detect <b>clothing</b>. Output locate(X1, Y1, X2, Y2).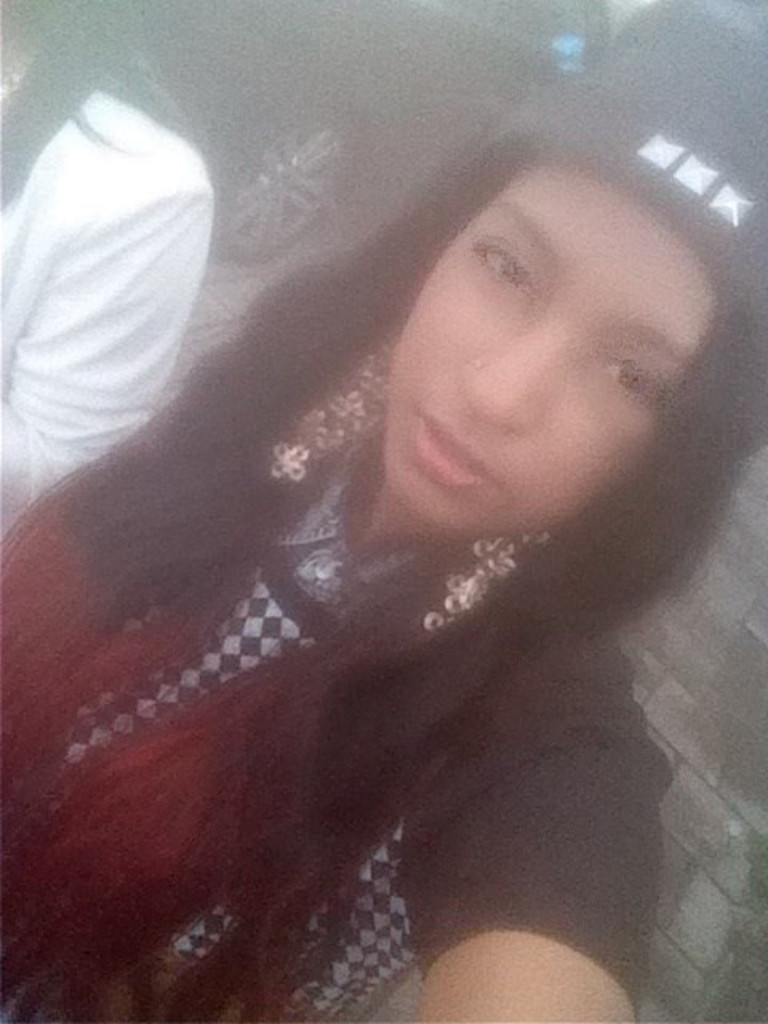
locate(0, 317, 685, 1022).
